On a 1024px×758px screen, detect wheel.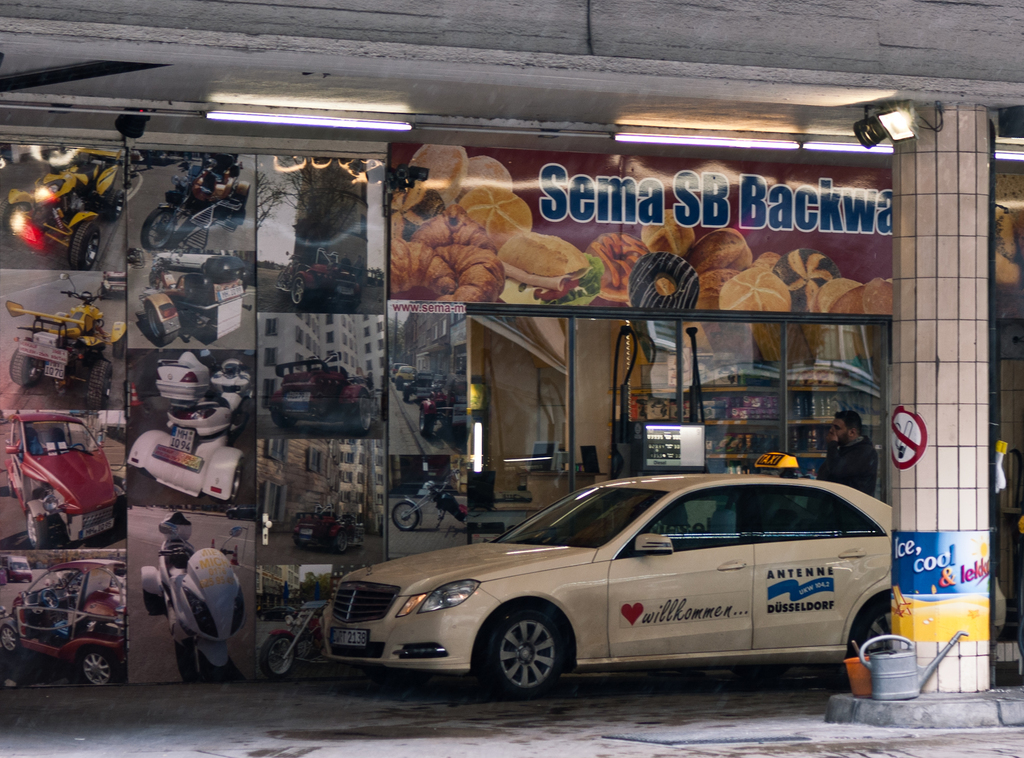
Rect(260, 633, 294, 677).
